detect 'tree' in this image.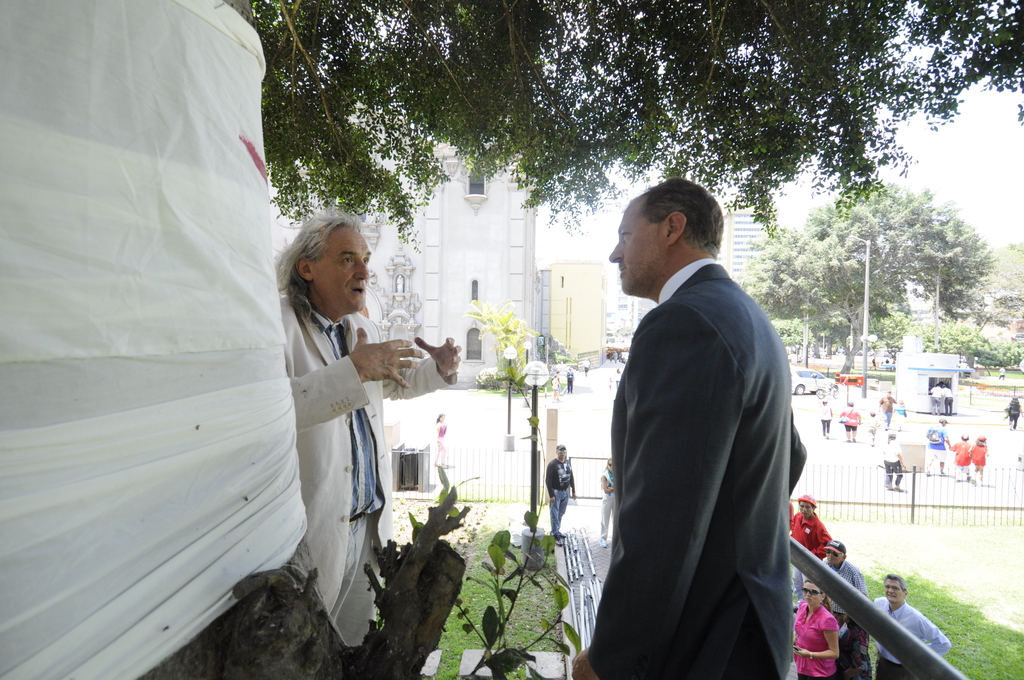
Detection: <bbox>227, 8, 1023, 250</bbox>.
